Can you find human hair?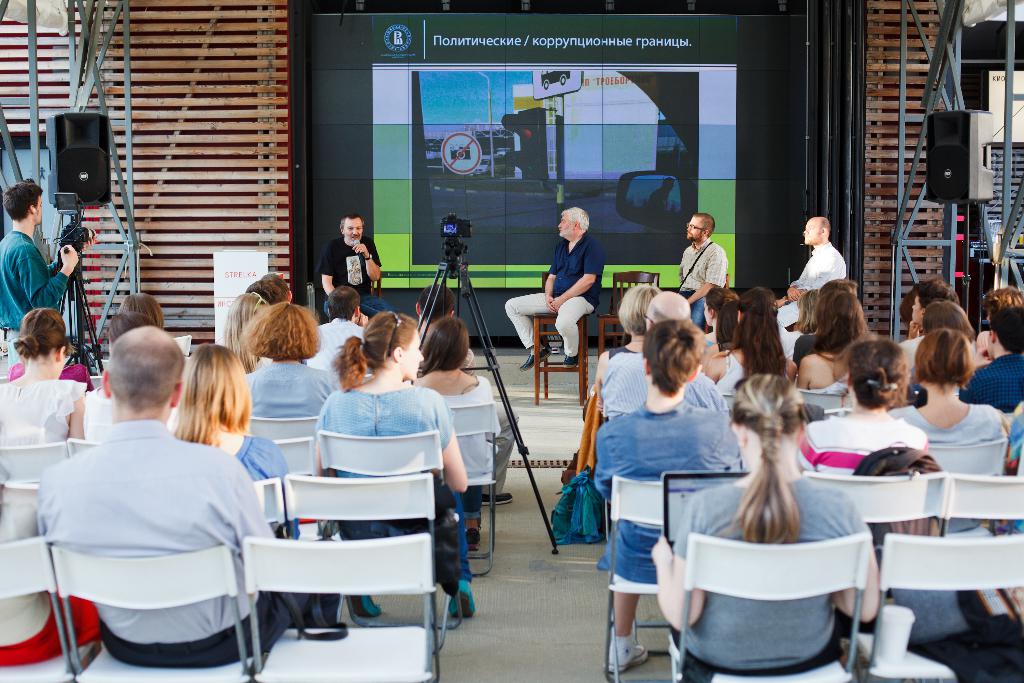
Yes, bounding box: l=106, t=344, r=184, b=416.
